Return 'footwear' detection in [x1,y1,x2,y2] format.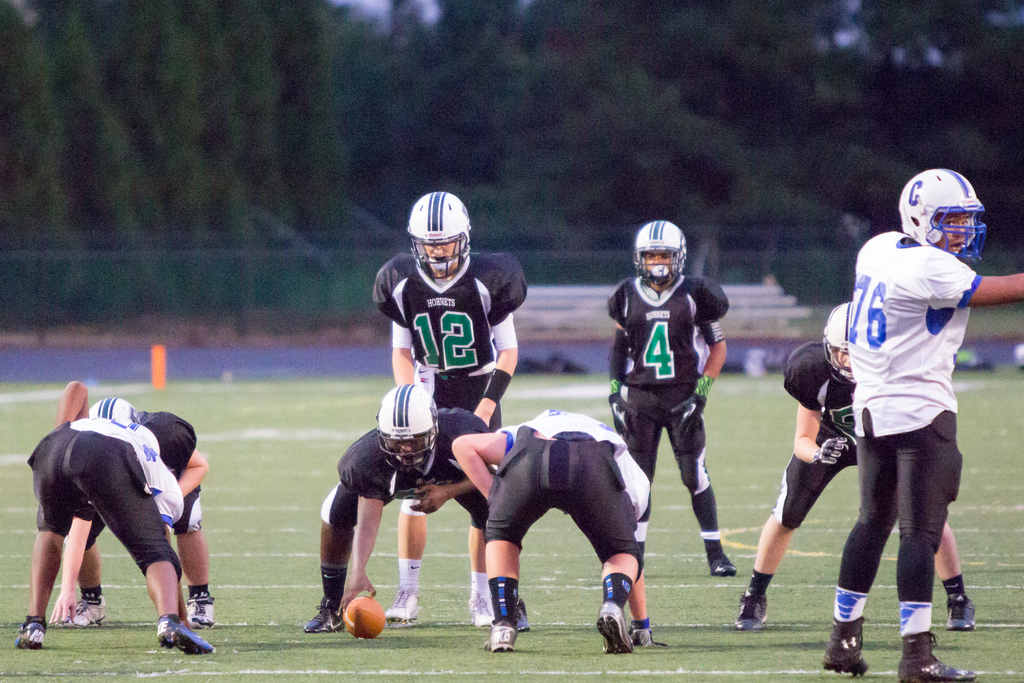
[950,597,976,634].
